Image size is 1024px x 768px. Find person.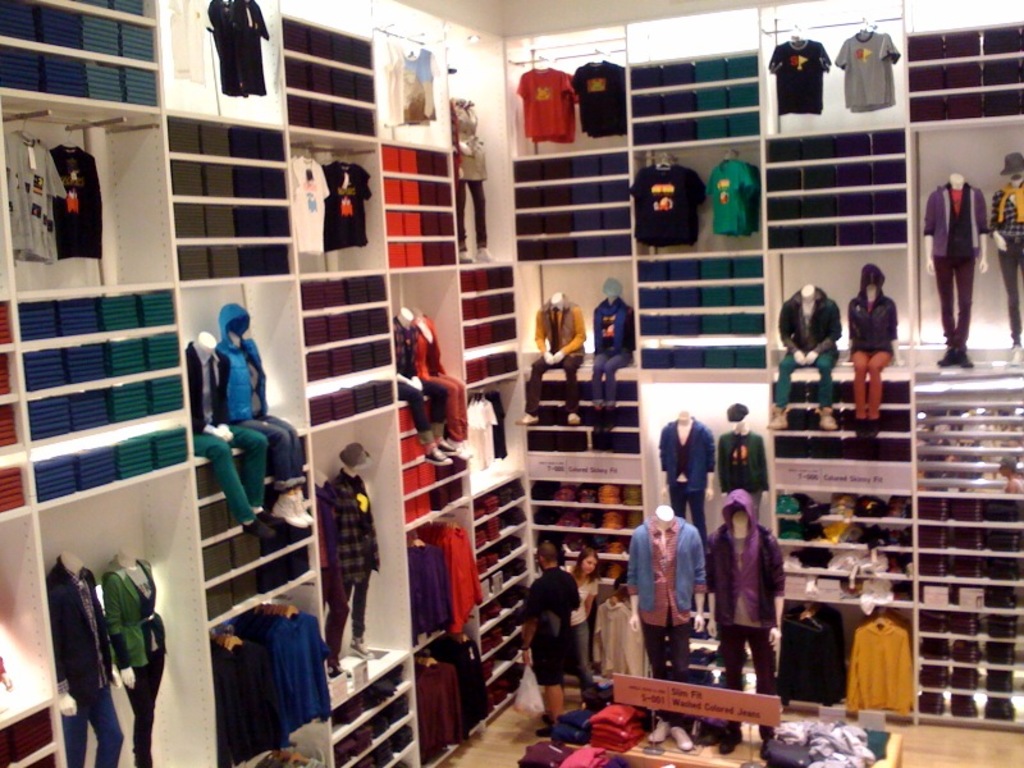
<bbox>524, 554, 590, 727</bbox>.
